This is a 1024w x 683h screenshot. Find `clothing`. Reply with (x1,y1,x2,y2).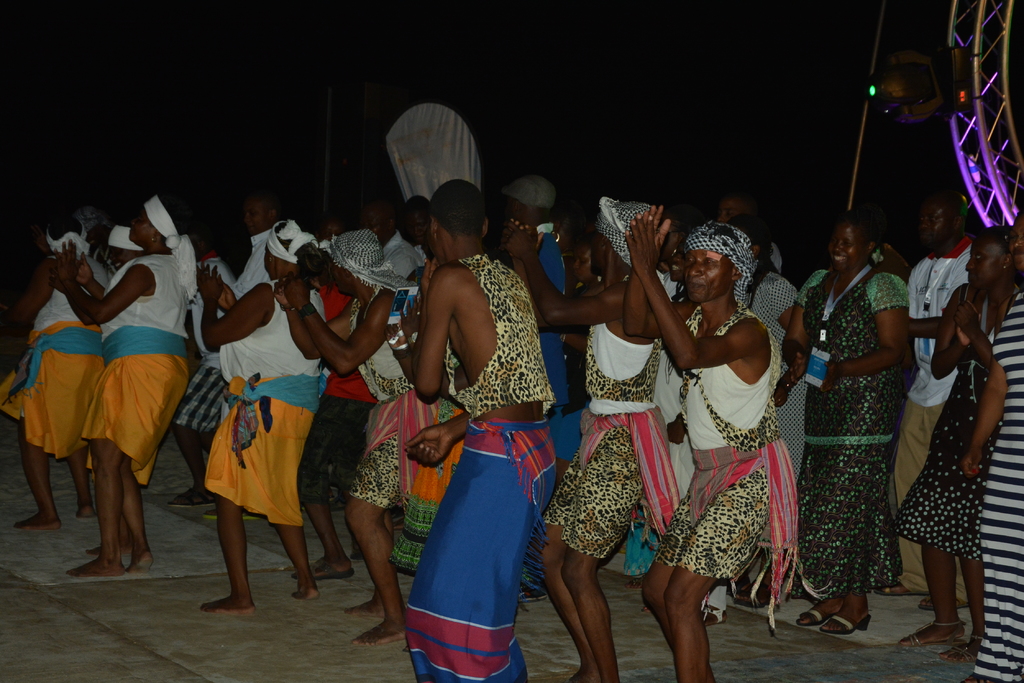
(380,223,432,286).
